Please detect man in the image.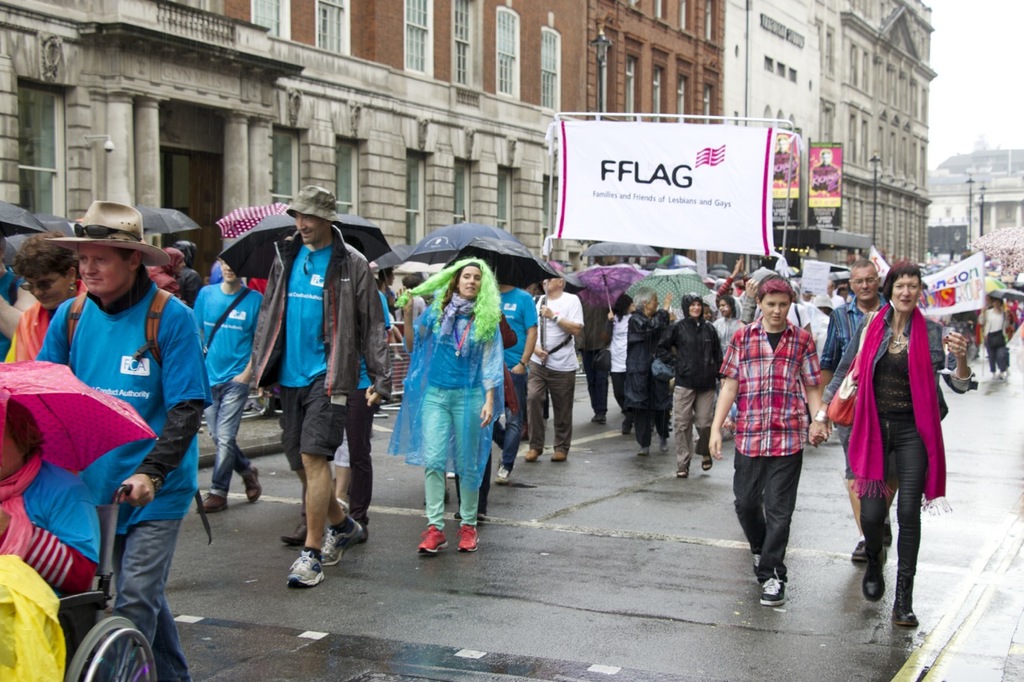
l=533, t=272, r=586, b=465.
